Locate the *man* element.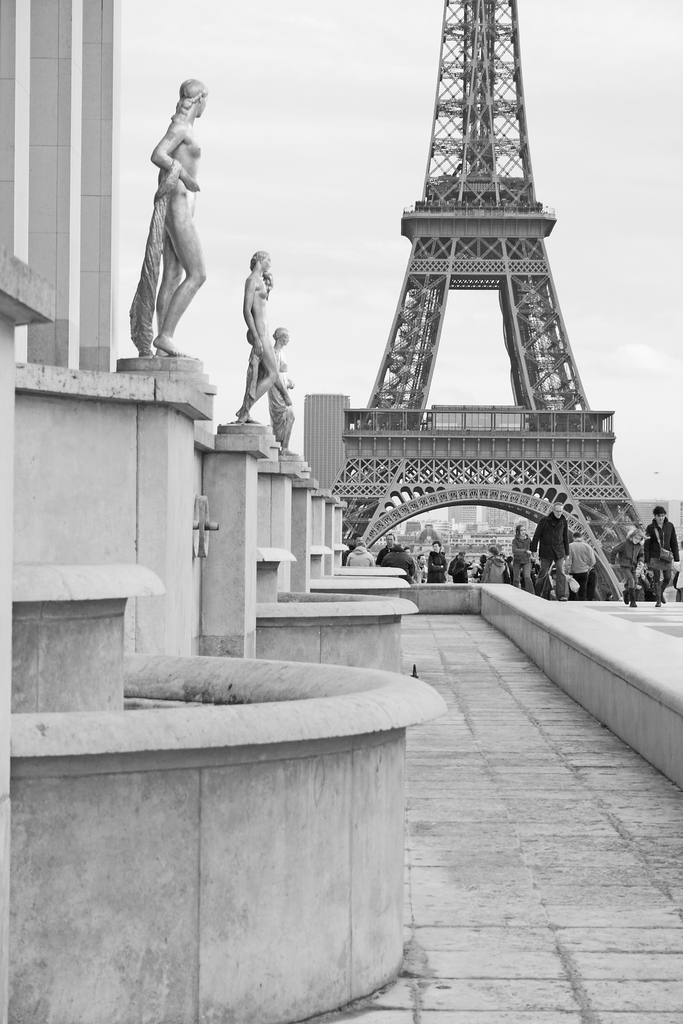
Element bbox: [522, 502, 569, 601].
